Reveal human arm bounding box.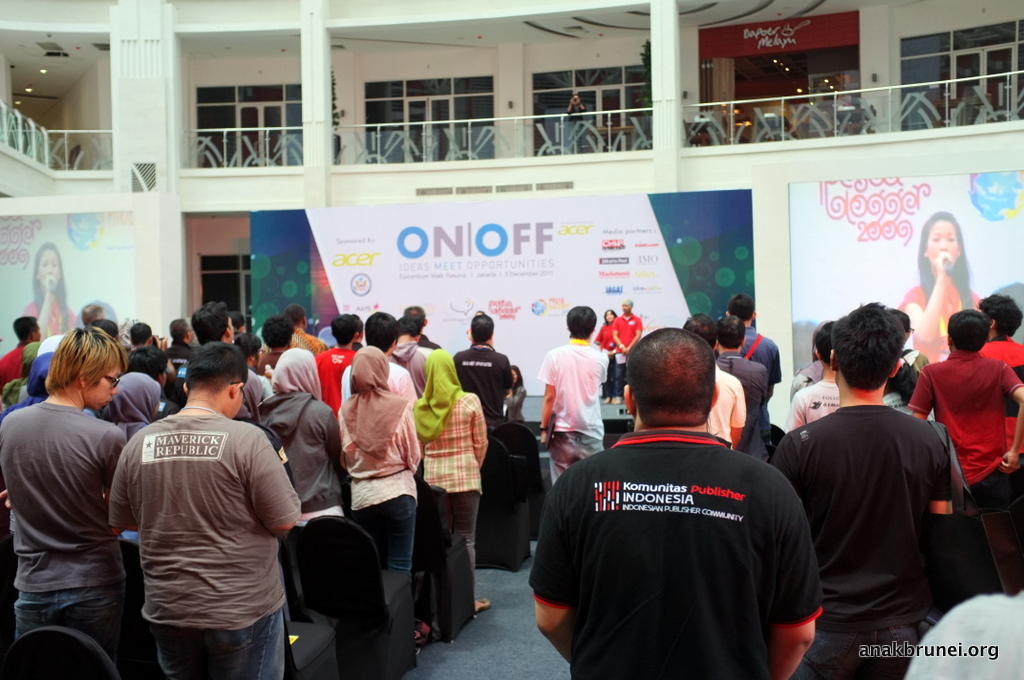
Revealed: <box>610,317,623,351</box>.
